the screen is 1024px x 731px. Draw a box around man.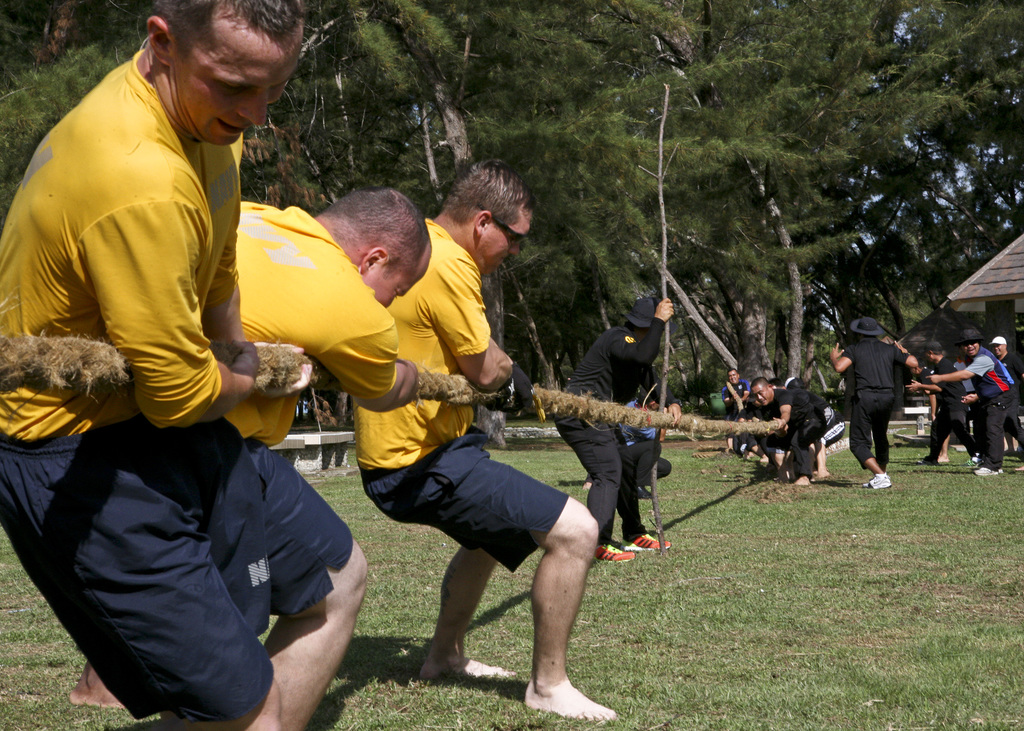
<box>829,317,917,485</box>.
